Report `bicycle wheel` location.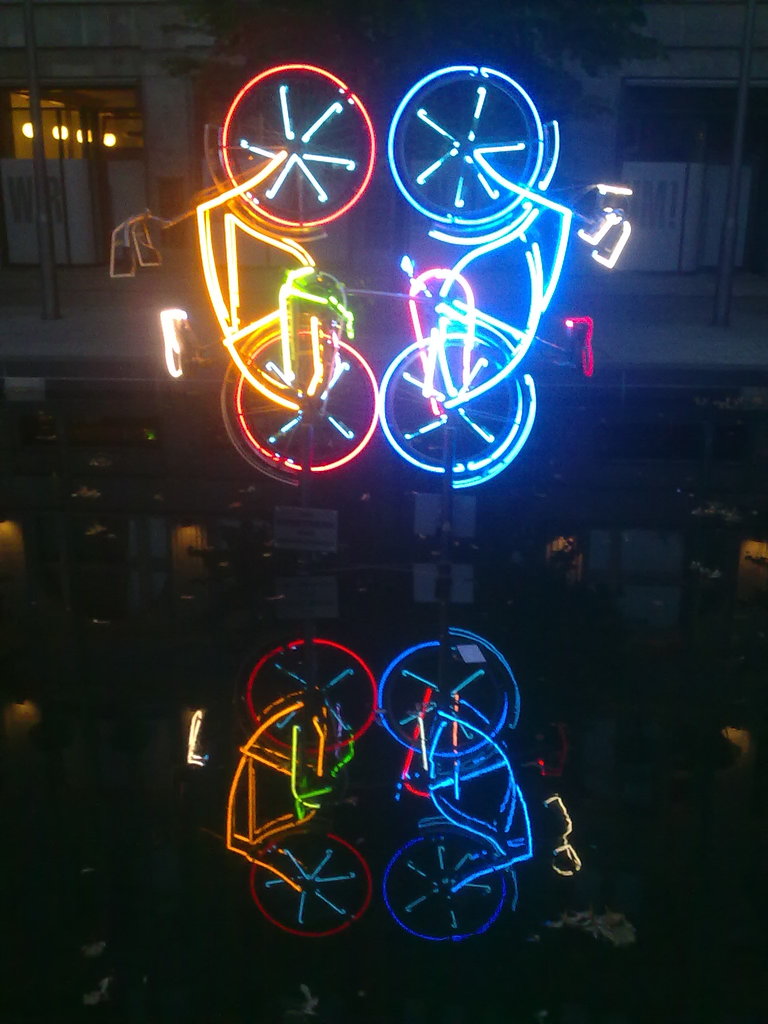
Report: 218 59 375 228.
